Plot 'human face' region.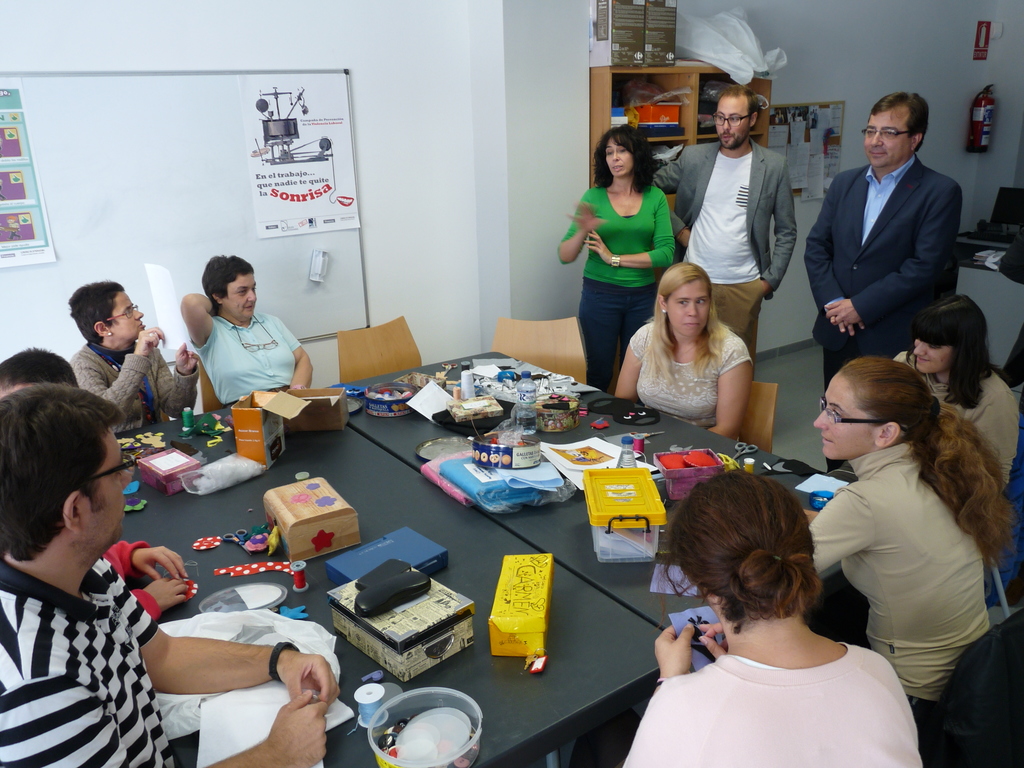
Plotted at left=913, top=337, right=950, bottom=373.
